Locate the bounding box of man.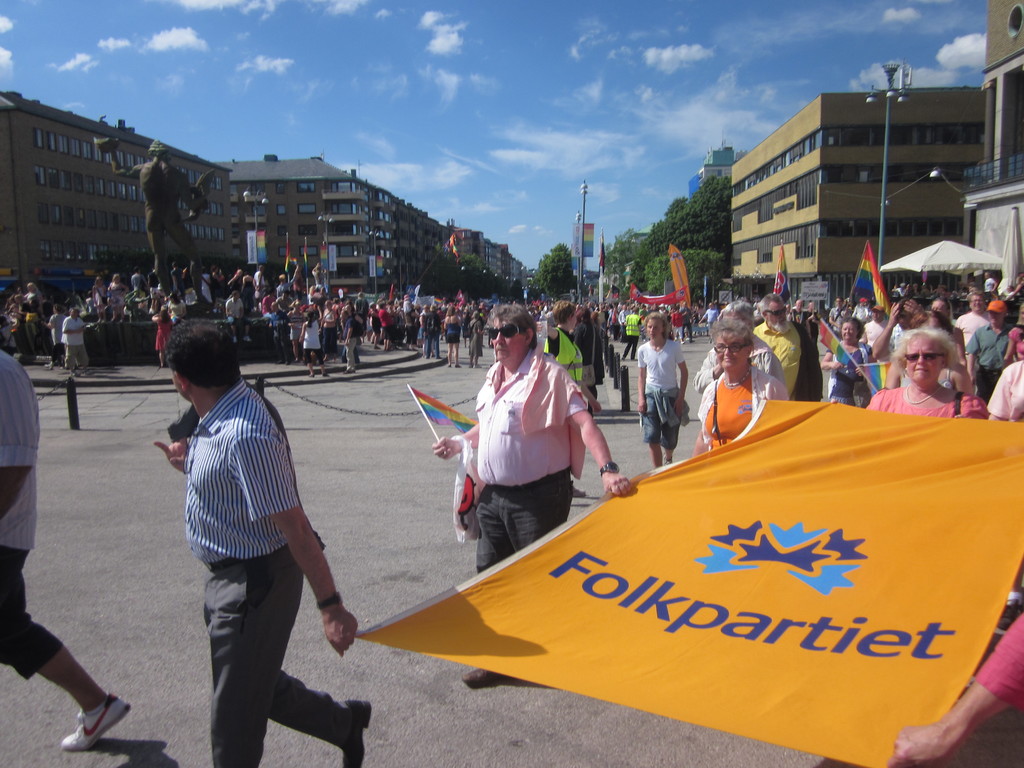
Bounding box: bbox=(749, 294, 817, 403).
